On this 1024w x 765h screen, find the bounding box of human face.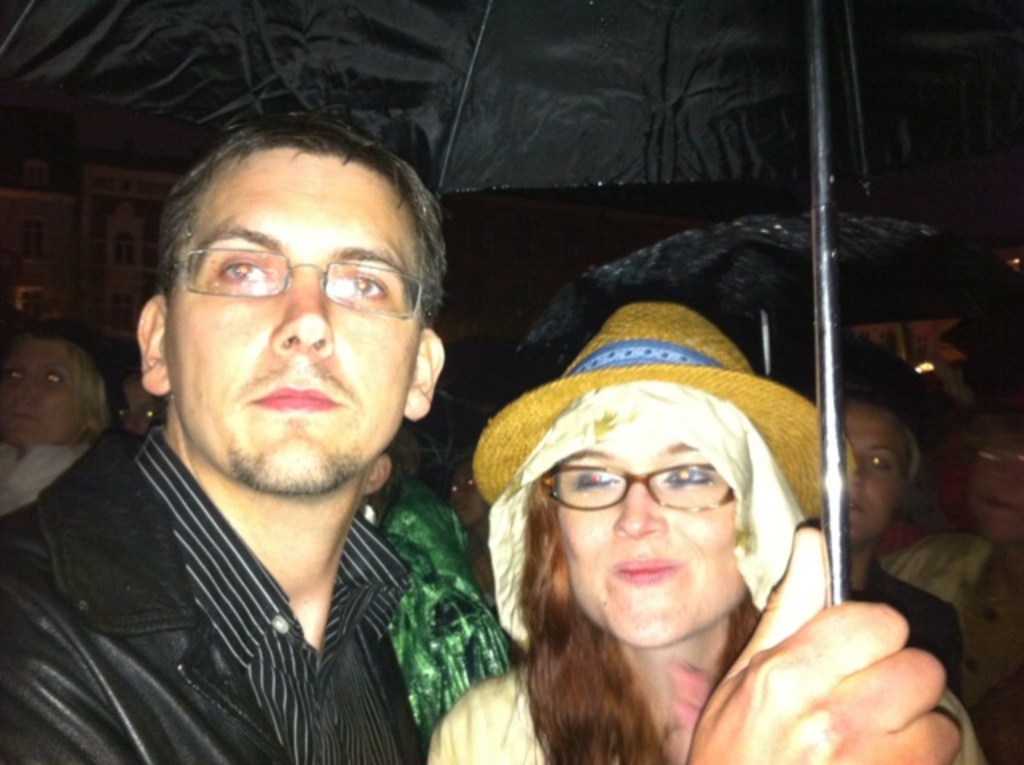
Bounding box: <bbox>6, 336, 83, 448</bbox>.
